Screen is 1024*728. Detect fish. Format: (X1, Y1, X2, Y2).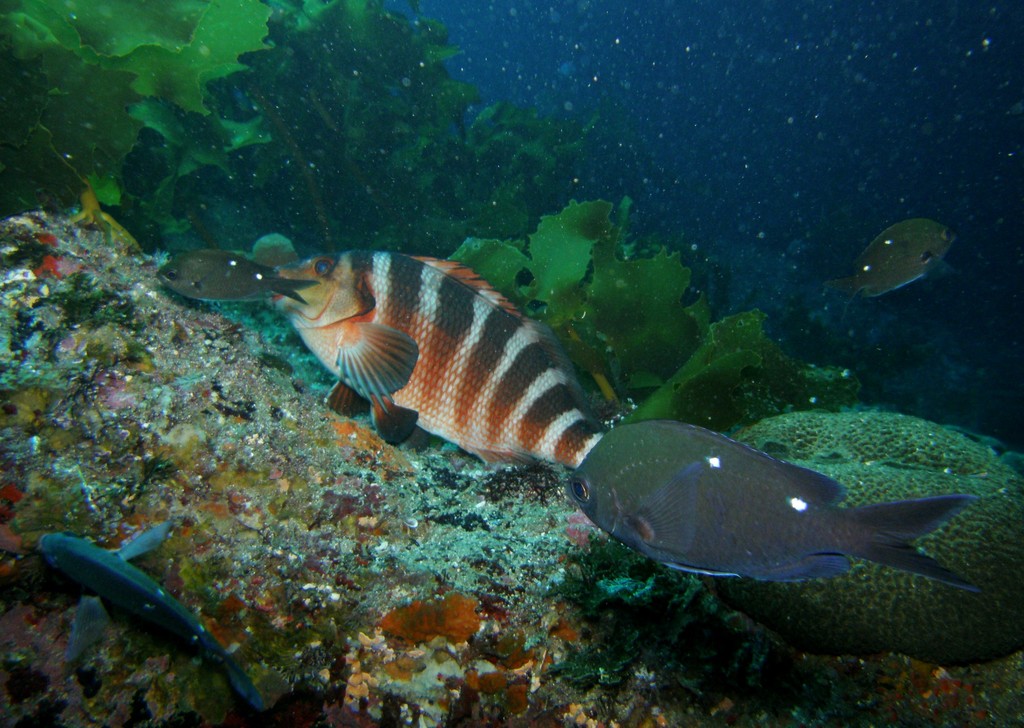
(567, 407, 990, 599).
